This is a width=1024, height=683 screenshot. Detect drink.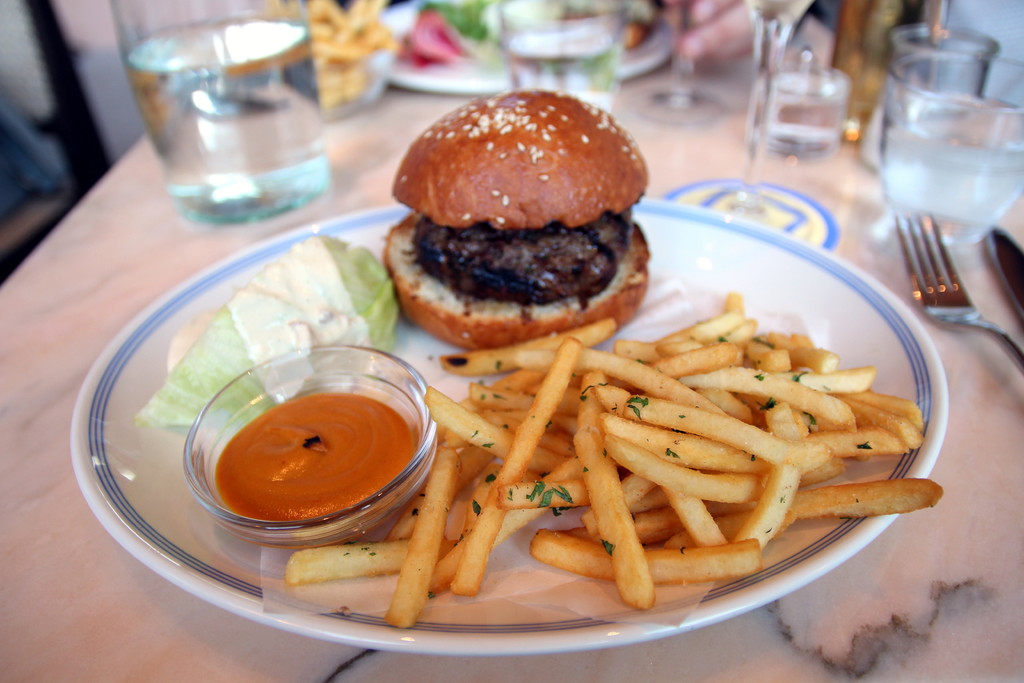
bbox(893, 56, 1023, 245).
